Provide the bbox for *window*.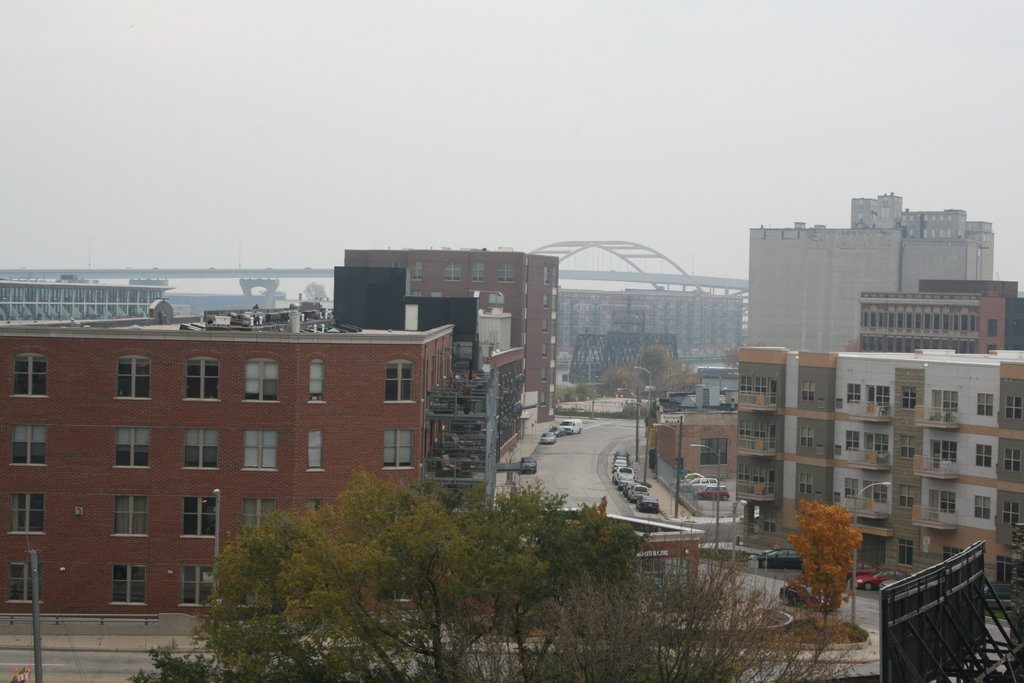
[6,564,47,604].
